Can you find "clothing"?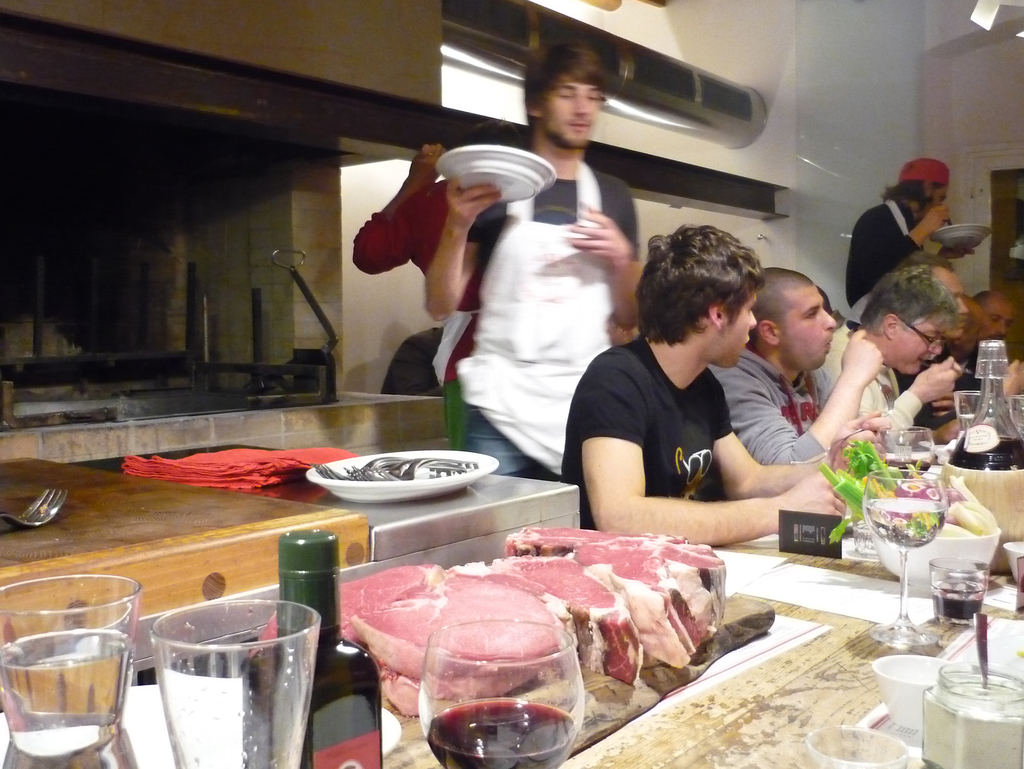
Yes, bounding box: 847,201,940,325.
